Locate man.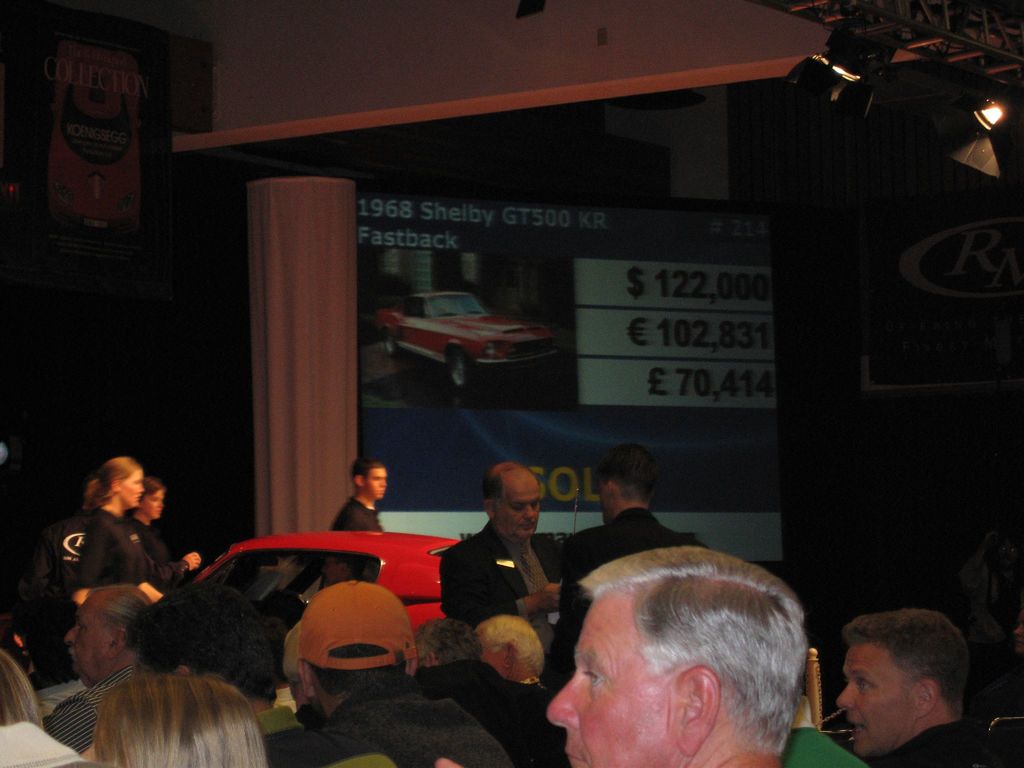
Bounding box: box=[40, 589, 153, 759].
